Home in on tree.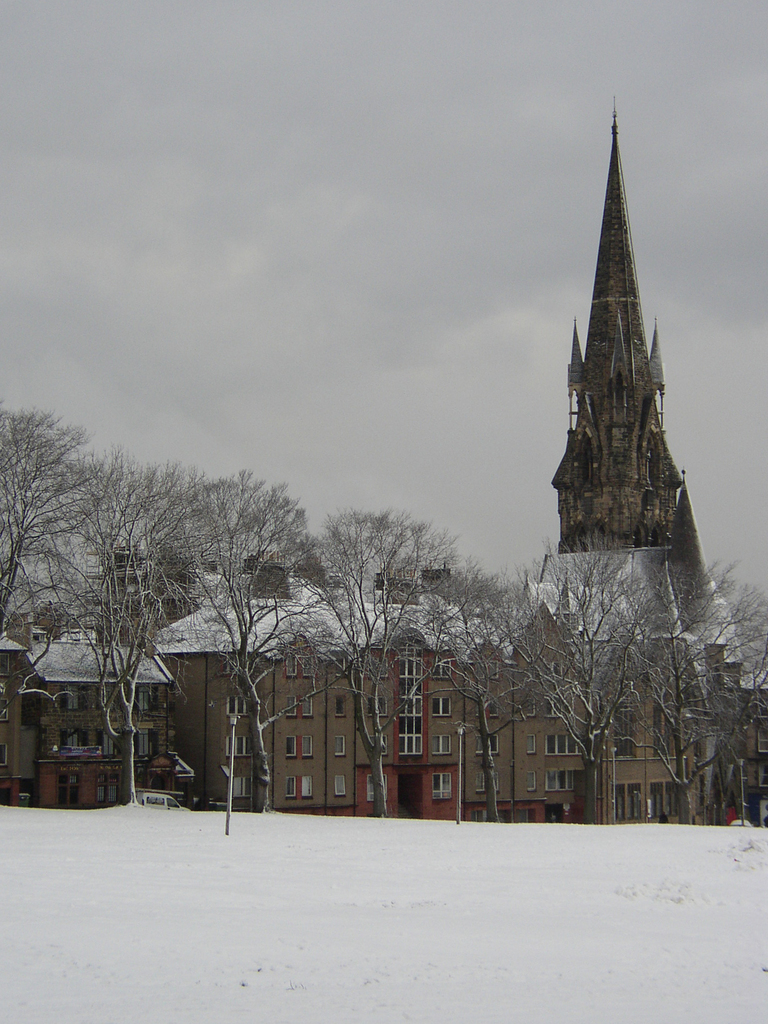
Homed in at l=420, t=554, r=565, b=822.
